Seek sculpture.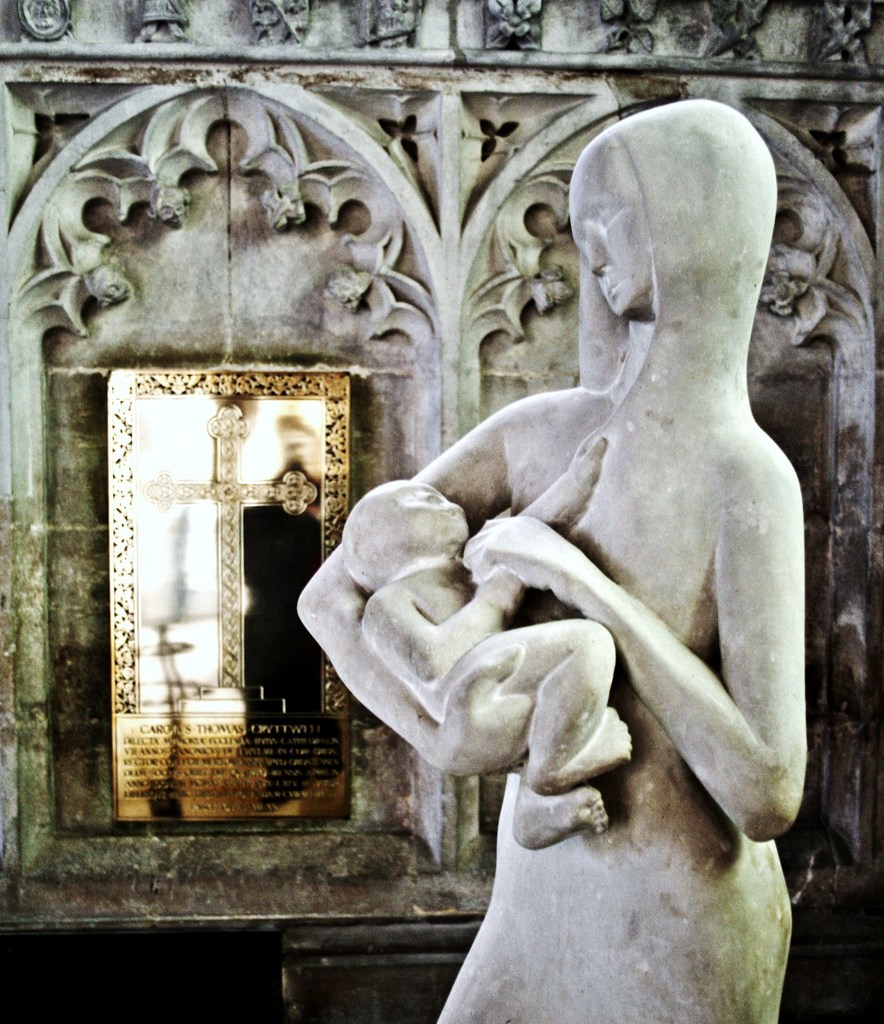
{"x1": 334, "y1": 432, "x2": 624, "y2": 858}.
